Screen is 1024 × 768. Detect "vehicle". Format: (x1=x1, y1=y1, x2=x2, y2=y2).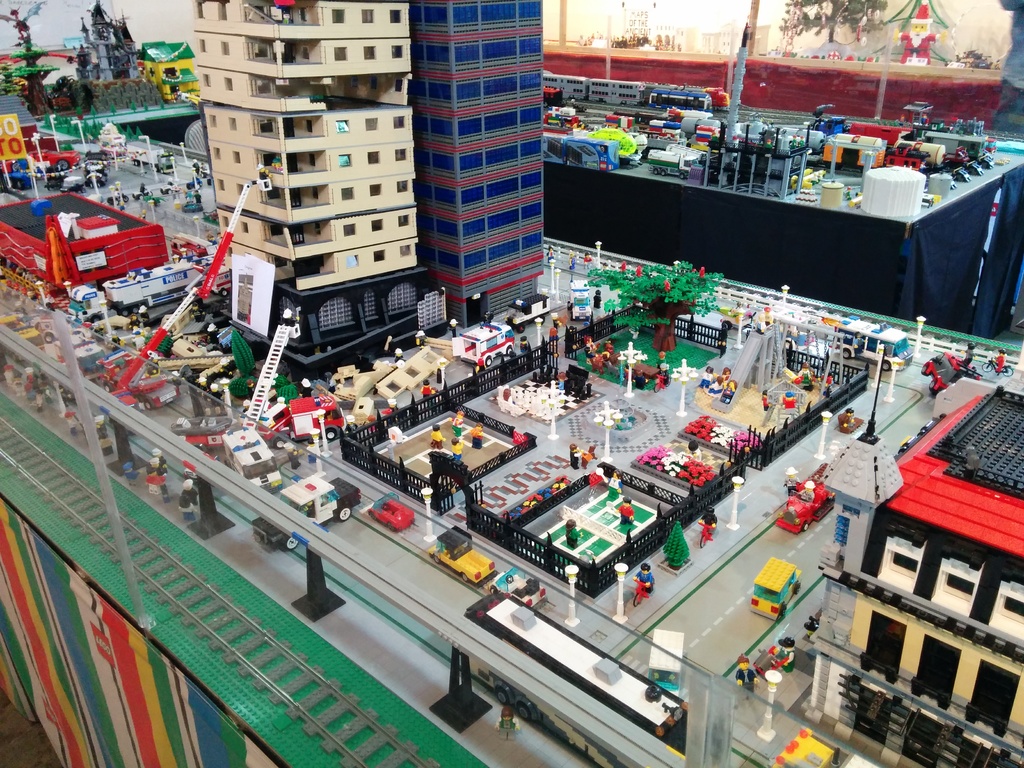
(x1=103, y1=250, x2=225, y2=317).
